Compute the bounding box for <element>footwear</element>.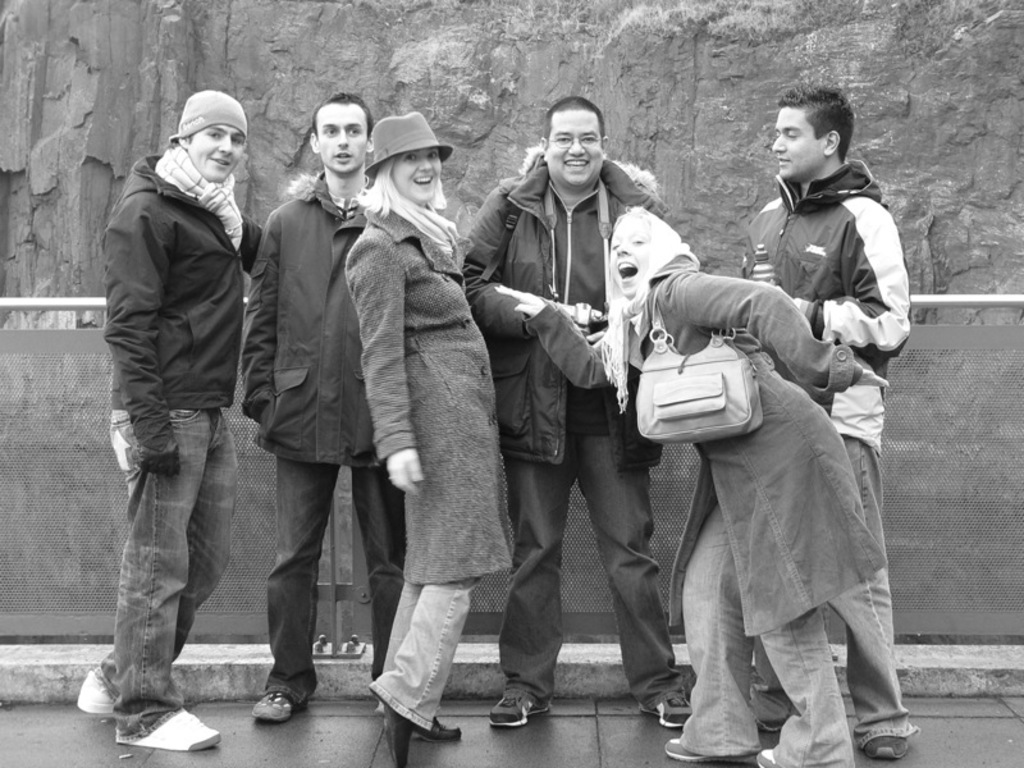
<box>758,732,859,765</box>.
